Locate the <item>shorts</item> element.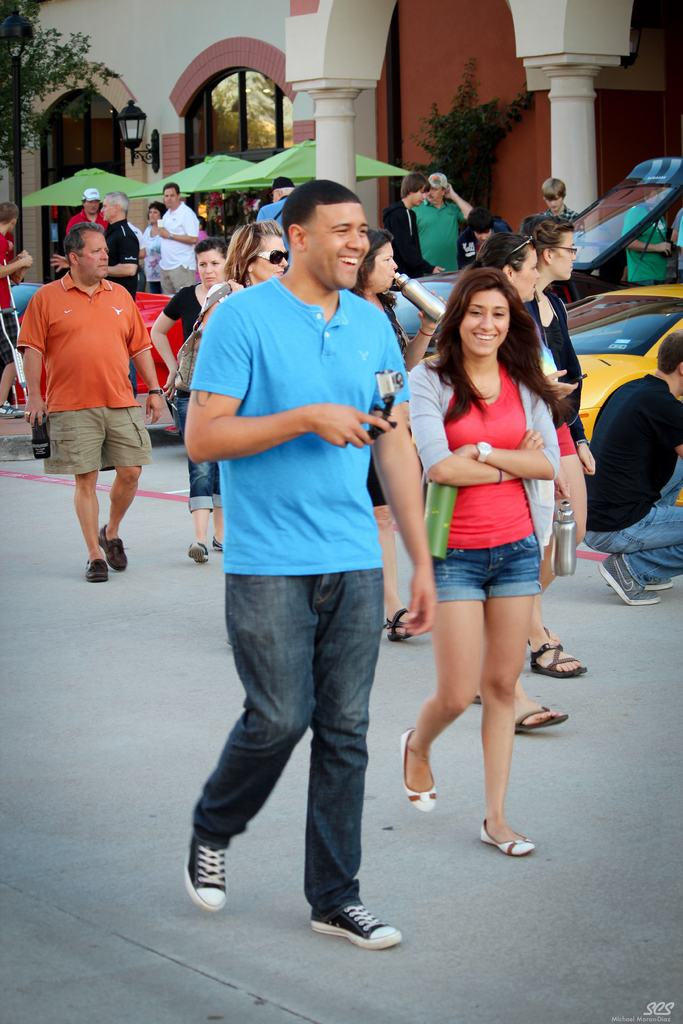
Element bbox: 0,312,19,369.
